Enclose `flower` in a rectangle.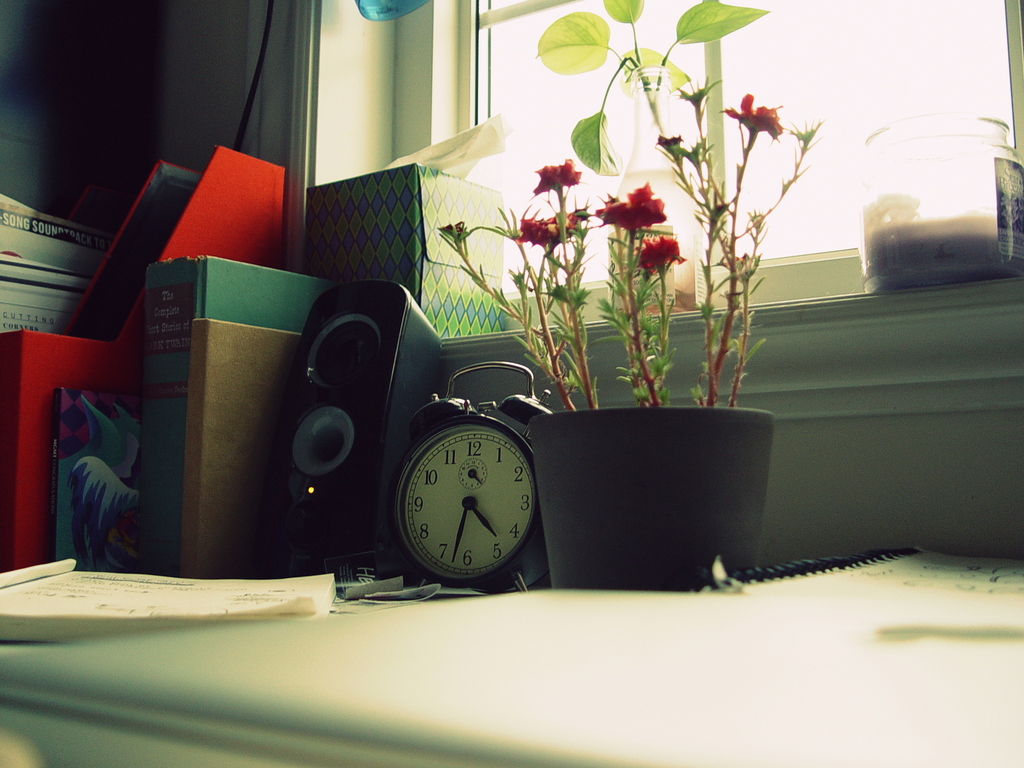
x1=531 y1=157 x2=586 y2=196.
